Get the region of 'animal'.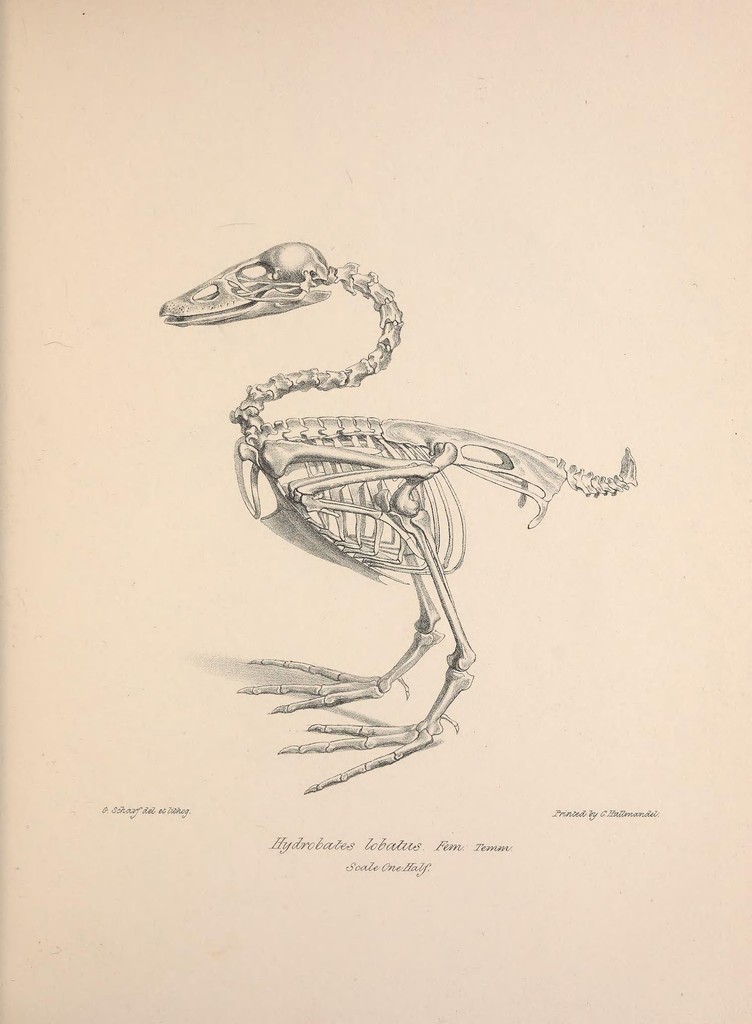
<region>153, 238, 636, 792</region>.
